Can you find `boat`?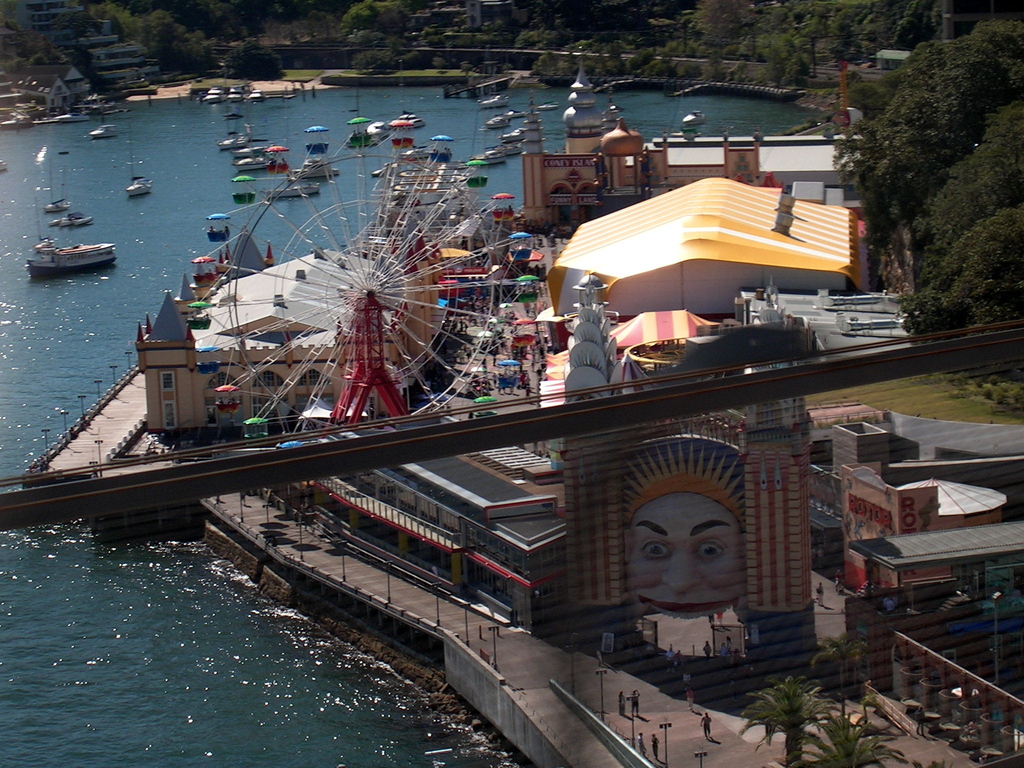
Yes, bounding box: [125, 172, 156, 202].
